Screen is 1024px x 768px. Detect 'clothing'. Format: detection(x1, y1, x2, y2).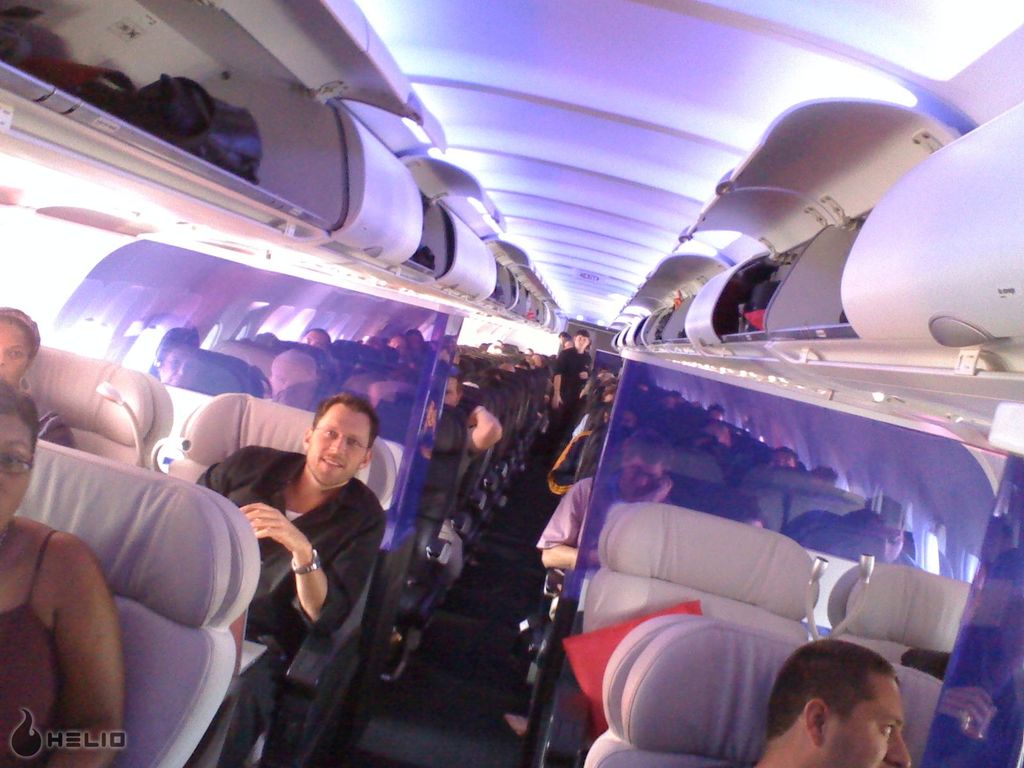
detection(534, 467, 668, 556).
